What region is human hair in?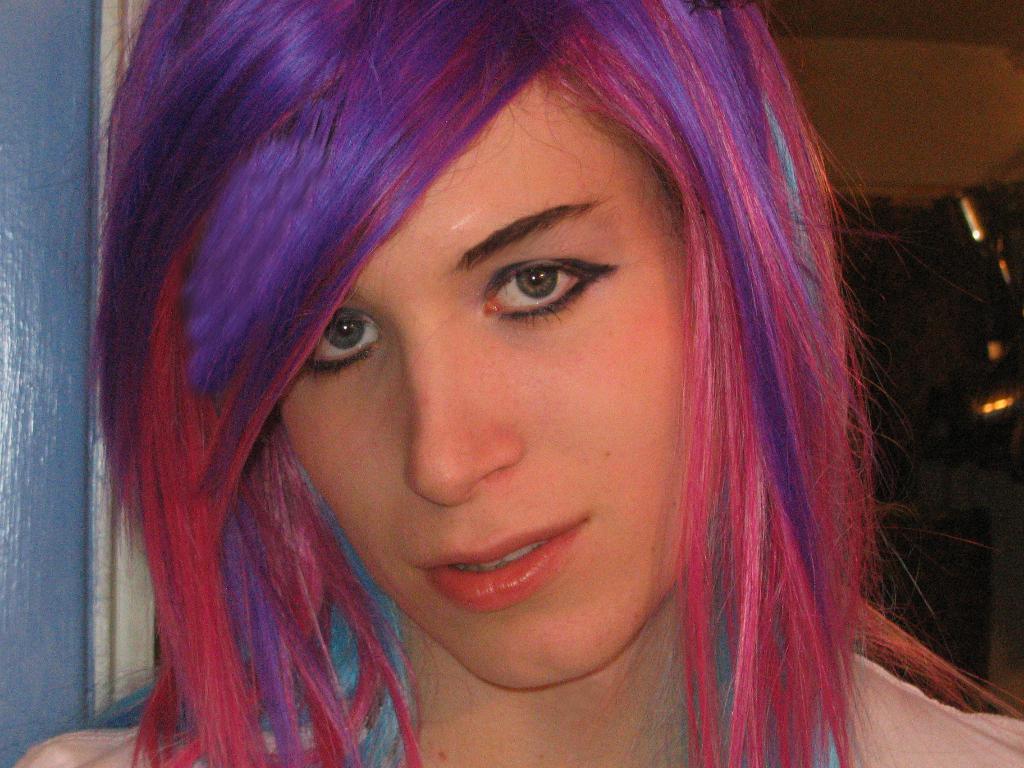
[x1=97, y1=0, x2=1005, y2=767].
